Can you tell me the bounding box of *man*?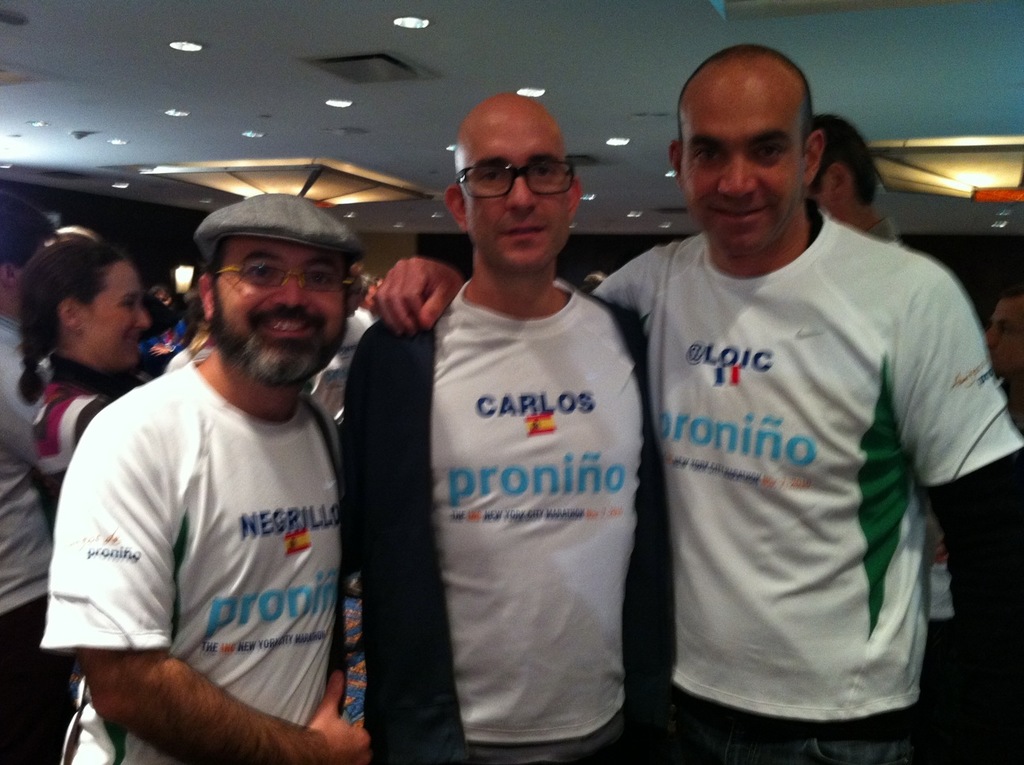
369 42 1023 764.
